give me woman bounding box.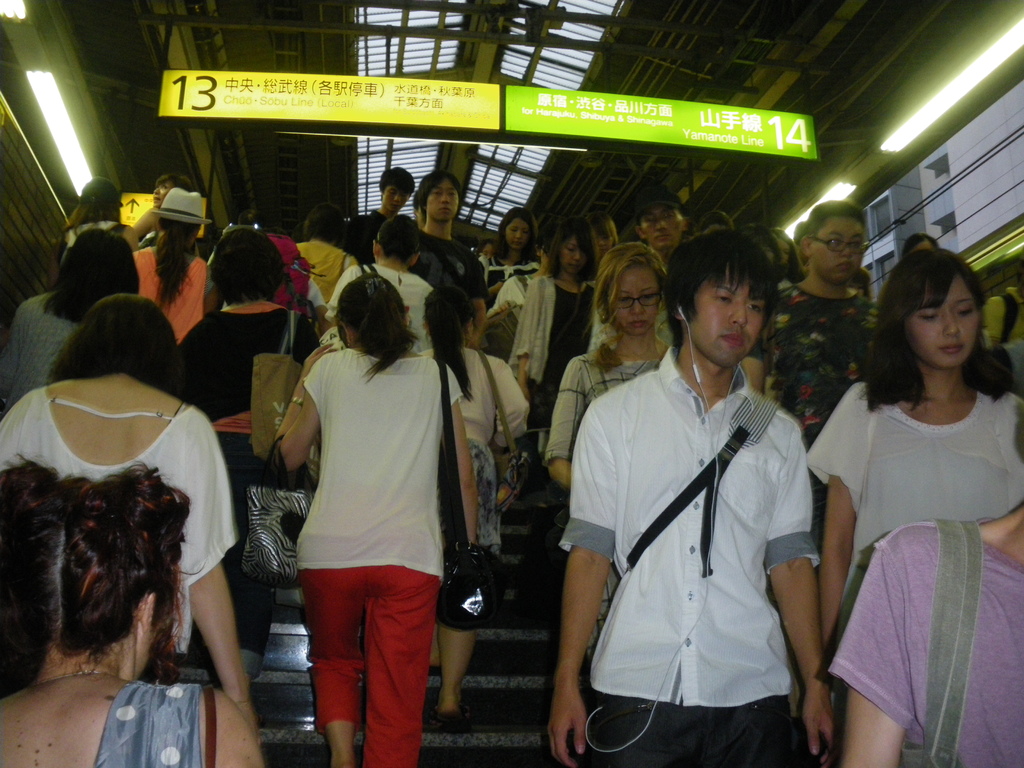
detection(0, 229, 139, 408).
